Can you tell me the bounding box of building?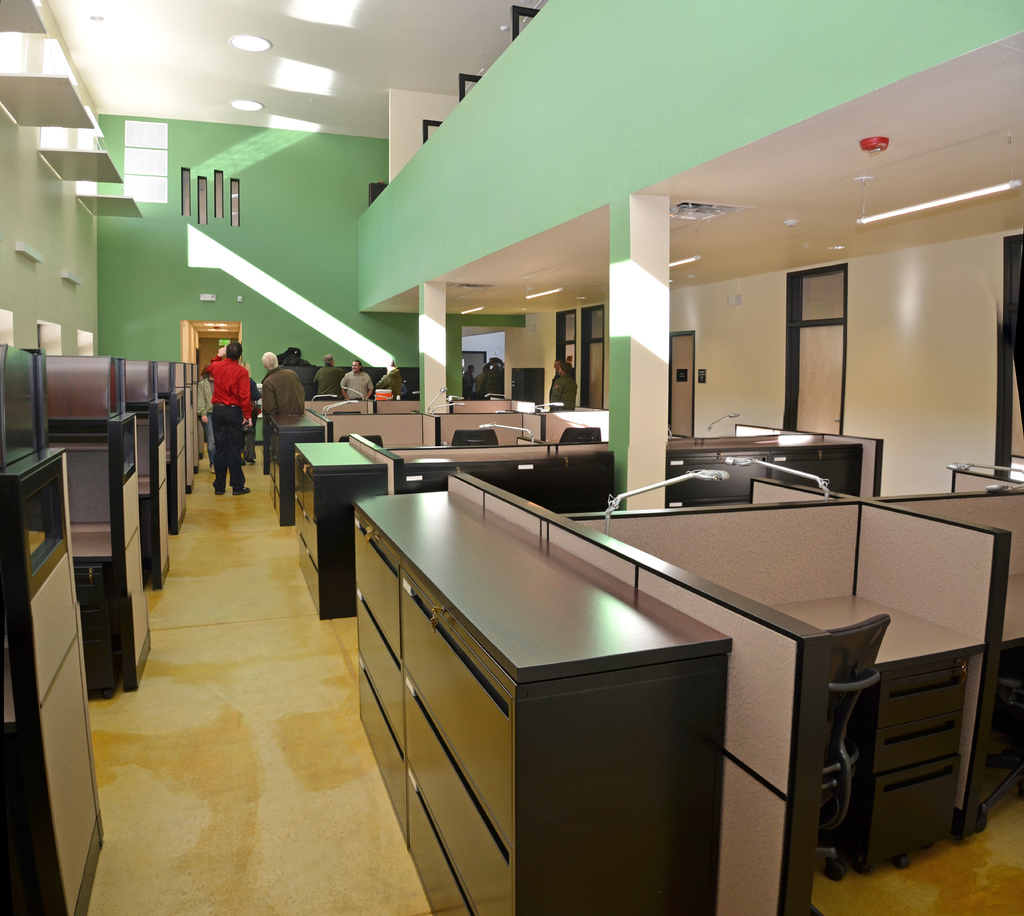
0,0,1023,915.
